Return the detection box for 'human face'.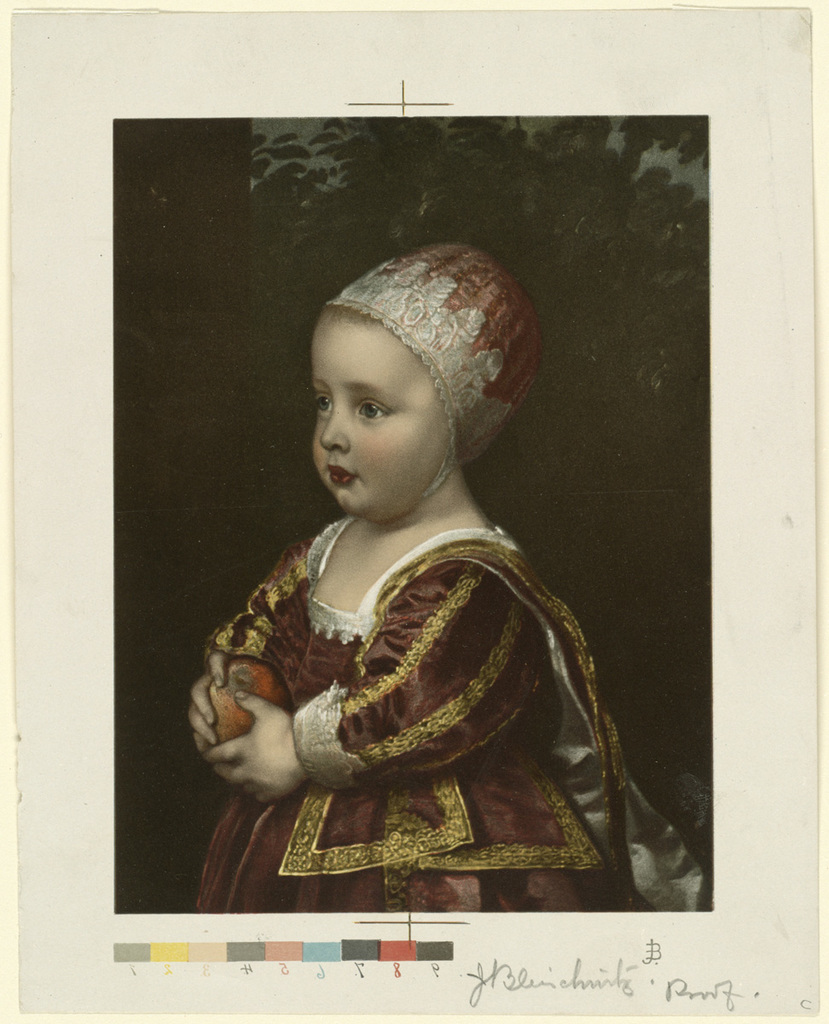
left=308, top=320, right=444, bottom=527.
